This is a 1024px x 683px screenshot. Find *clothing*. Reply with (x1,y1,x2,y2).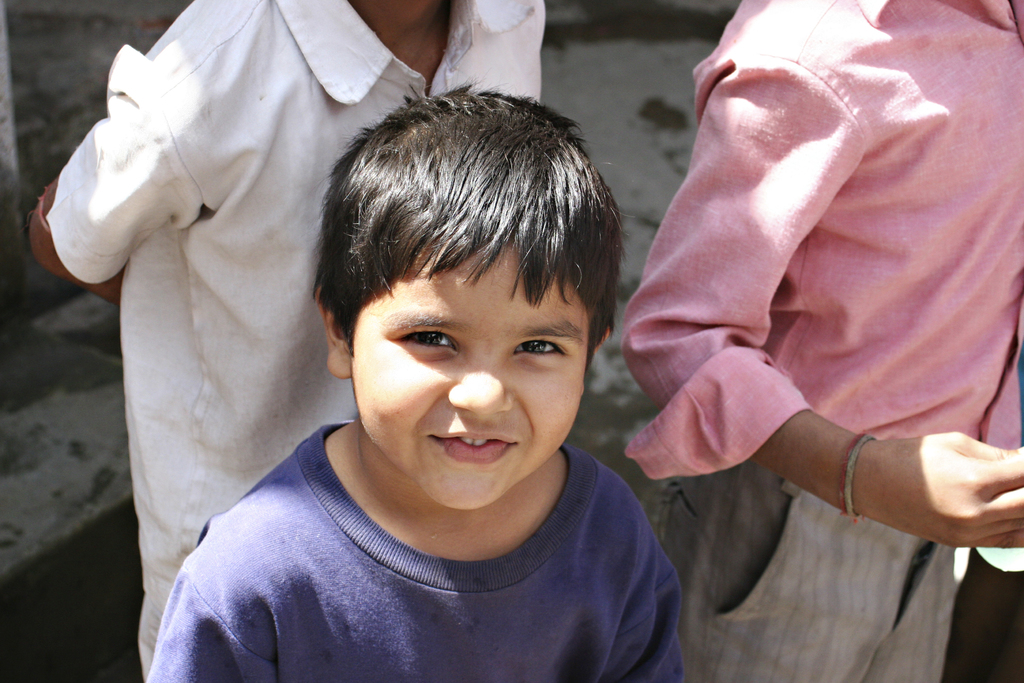
(127,414,719,673).
